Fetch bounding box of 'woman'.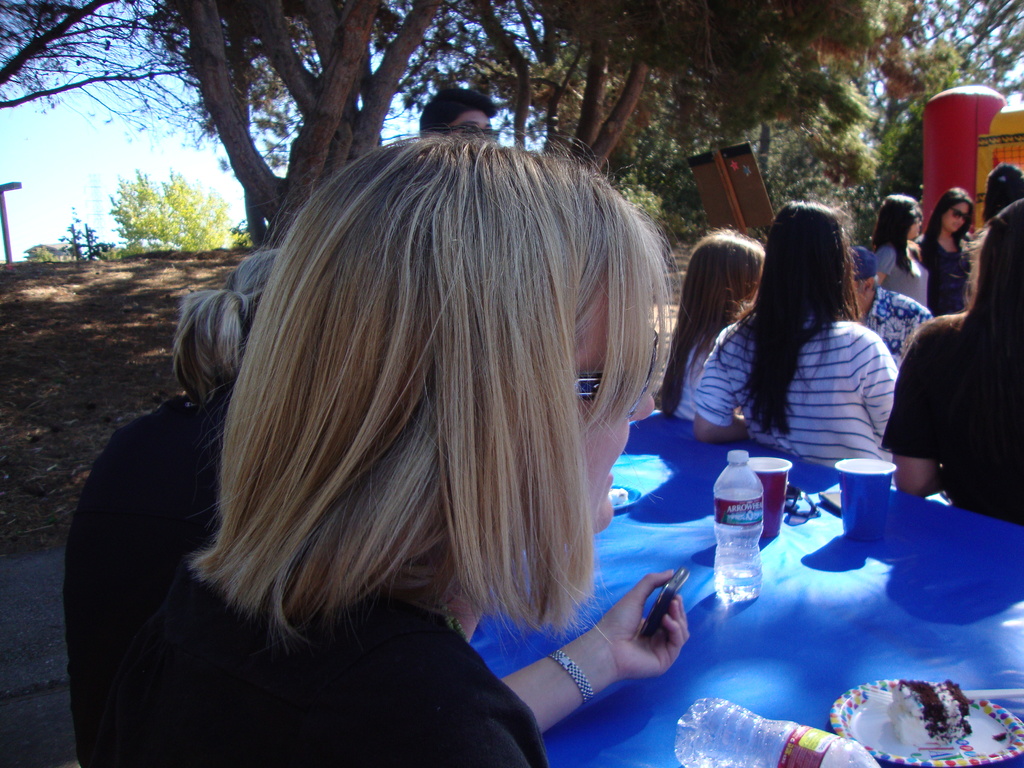
Bbox: (869,196,1023,536).
